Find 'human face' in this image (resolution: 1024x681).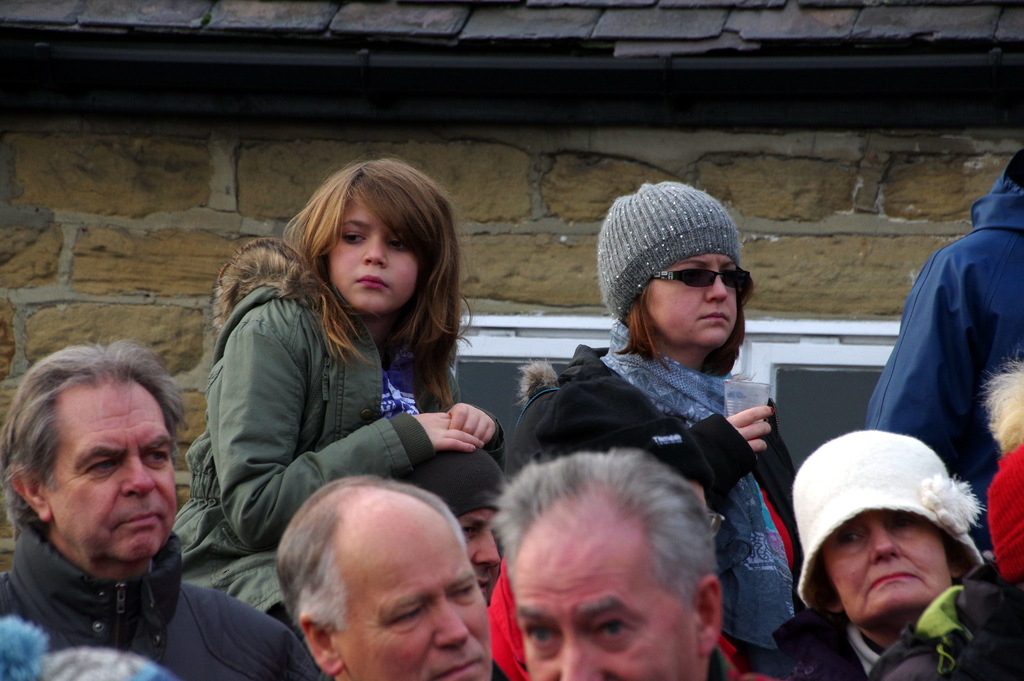
[646, 249, 741, 349].
